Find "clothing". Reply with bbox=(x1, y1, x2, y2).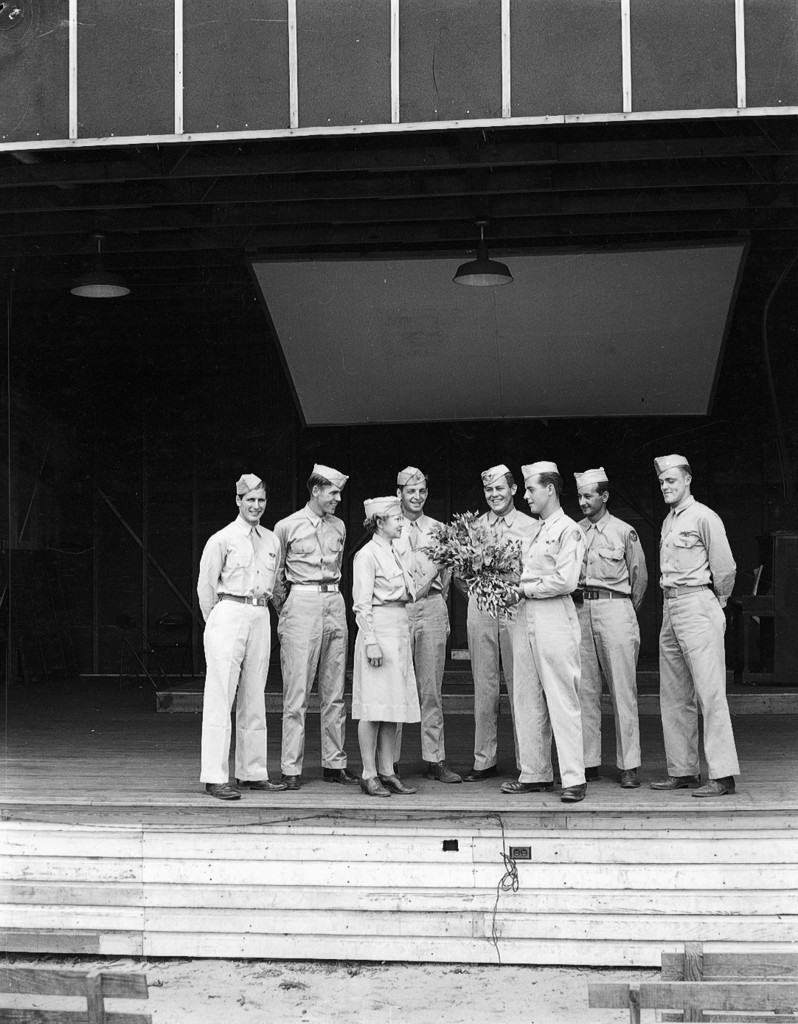
bbox=(562, 505, 664, 783).
